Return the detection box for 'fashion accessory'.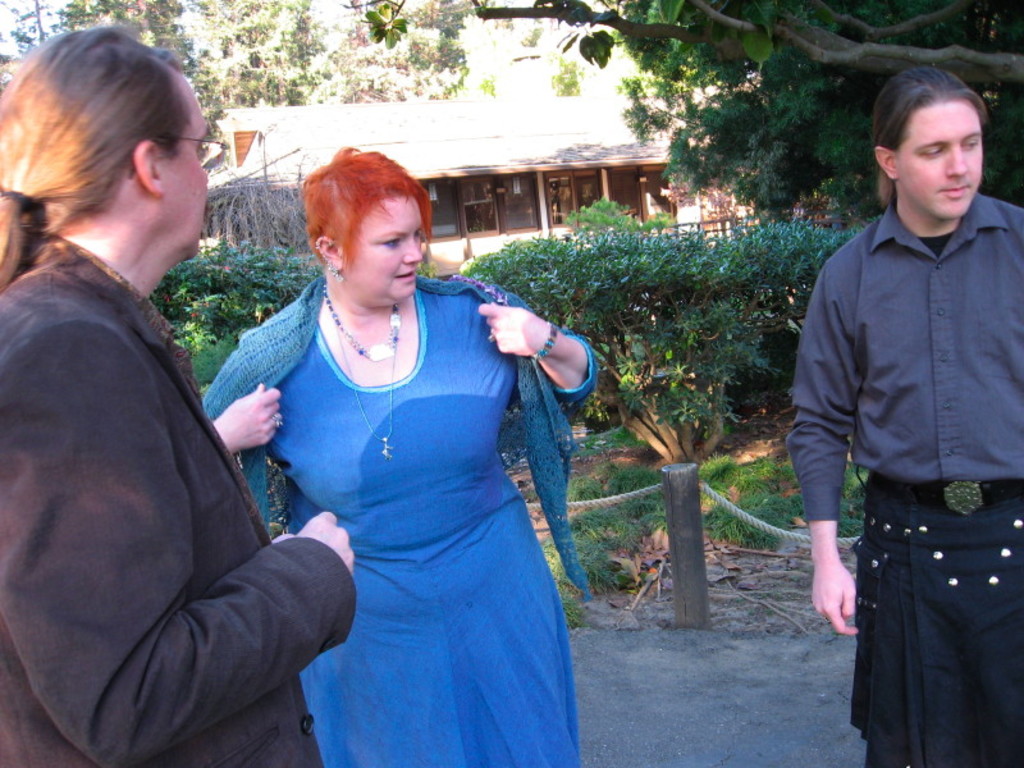
<bbox>526, 326, 554, 362</bbox>.
